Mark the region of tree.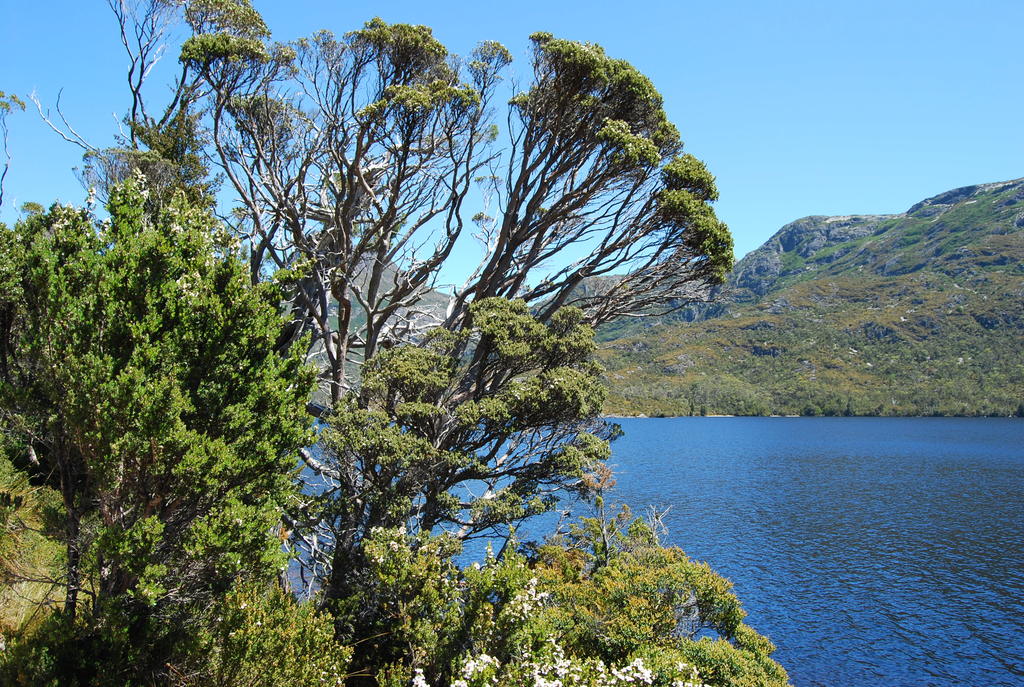
Region: (0, 0, 788, 686).
